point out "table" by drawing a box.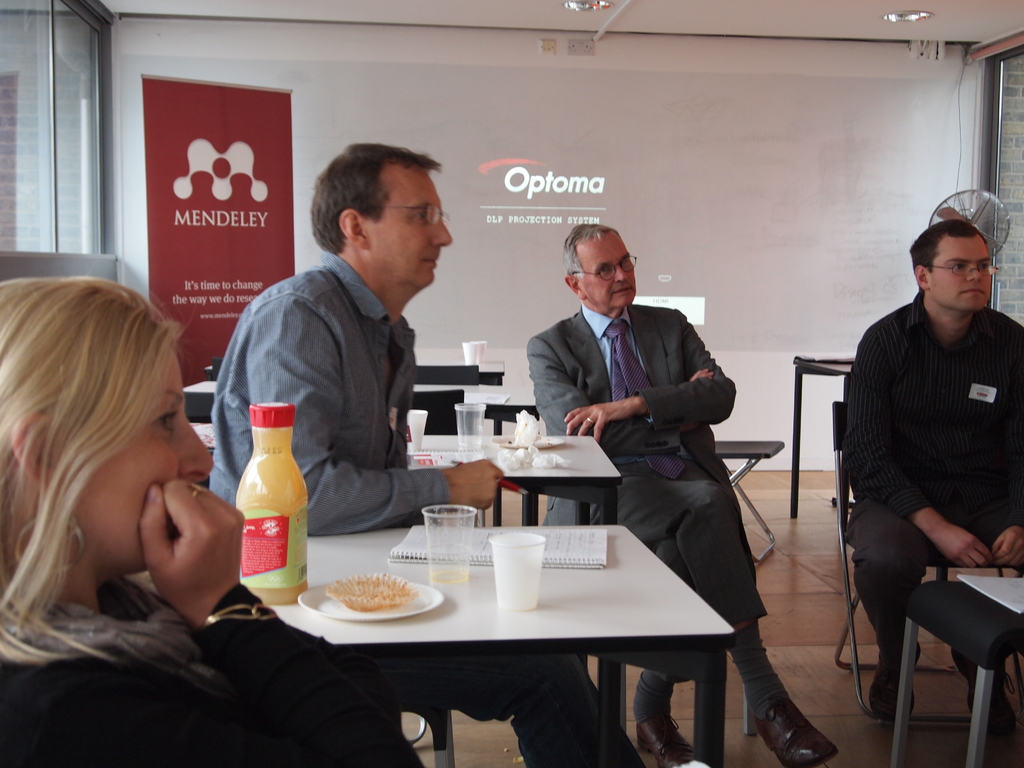
bbox=[790, 355, 855, 516].
